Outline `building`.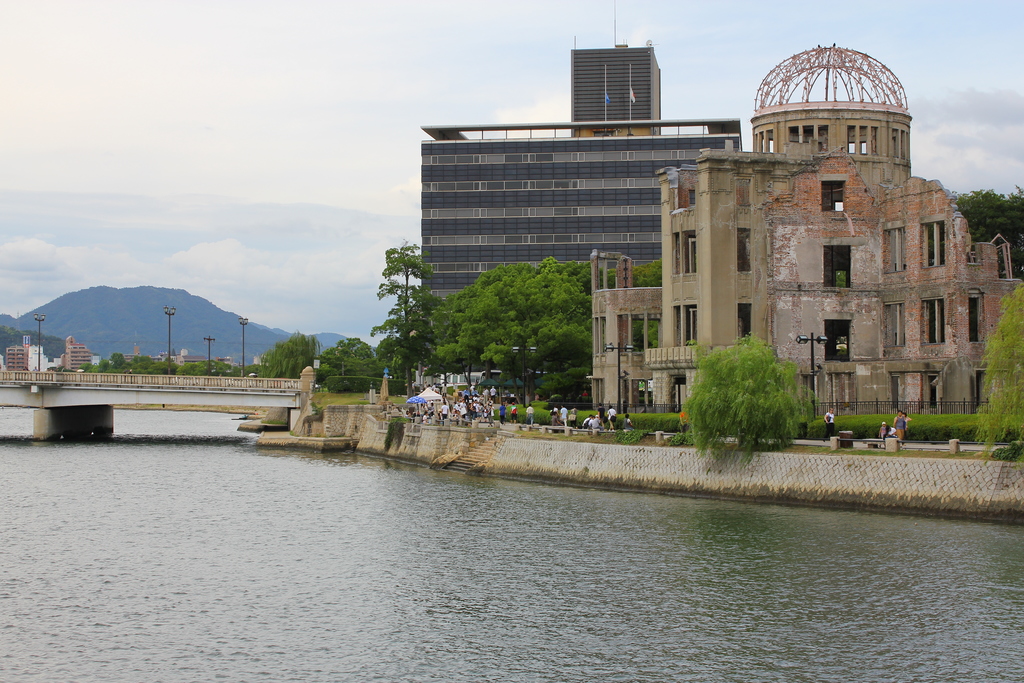
Outline: <region>60, 335, 92, 370</region>.
